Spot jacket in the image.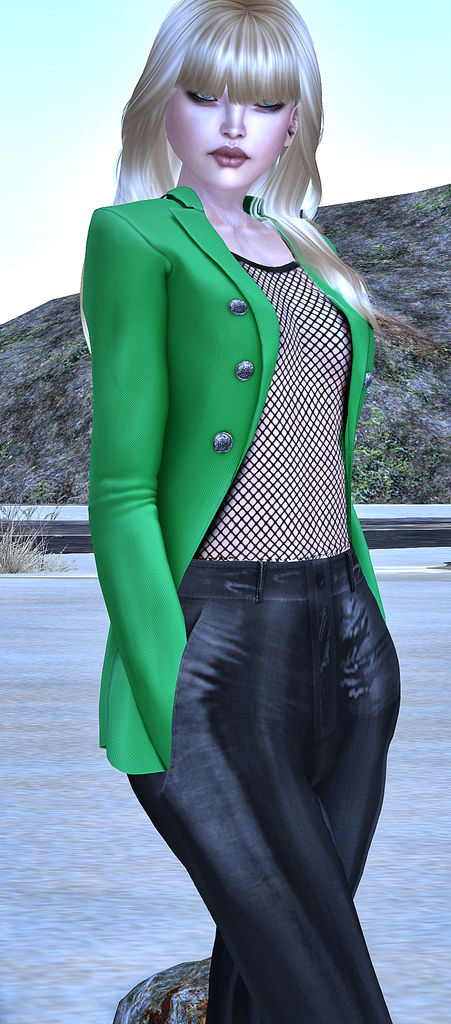
jacket found at detection(86, 188, 383, 776).
